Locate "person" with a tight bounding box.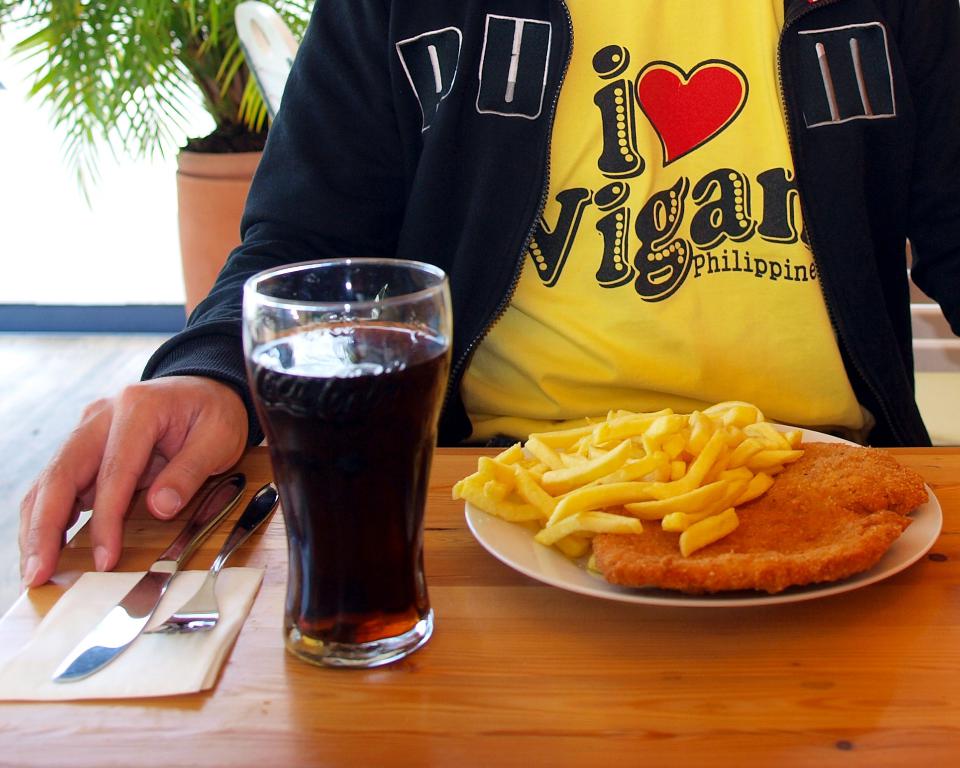
[x1=16, y1=2, x2=959, y2=585].
